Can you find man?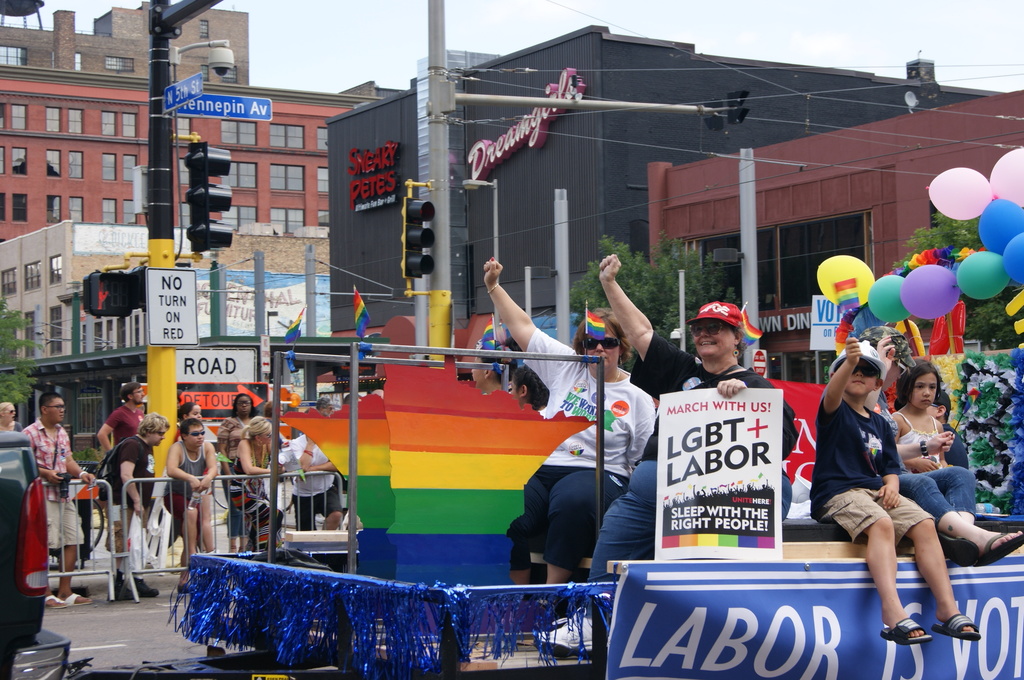
Yes, bounding box: x1=20, y1=398, x2=99, y2=615.
